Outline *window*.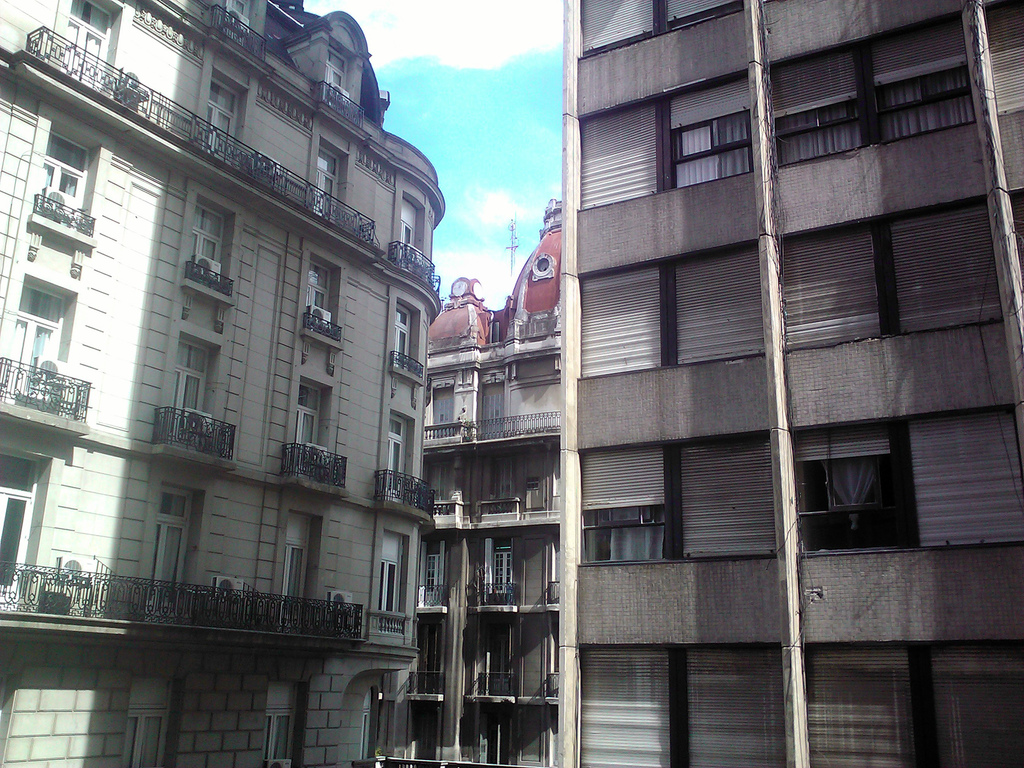
Outline: select_region(390, 196, 426, 267).
